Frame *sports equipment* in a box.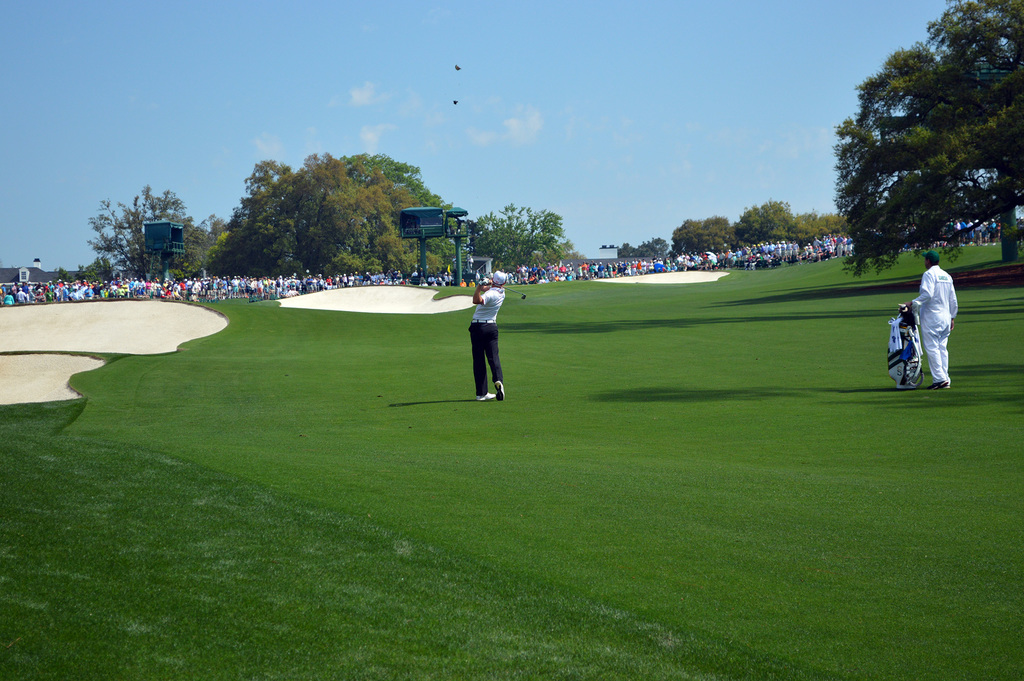
494:381:504:402.
